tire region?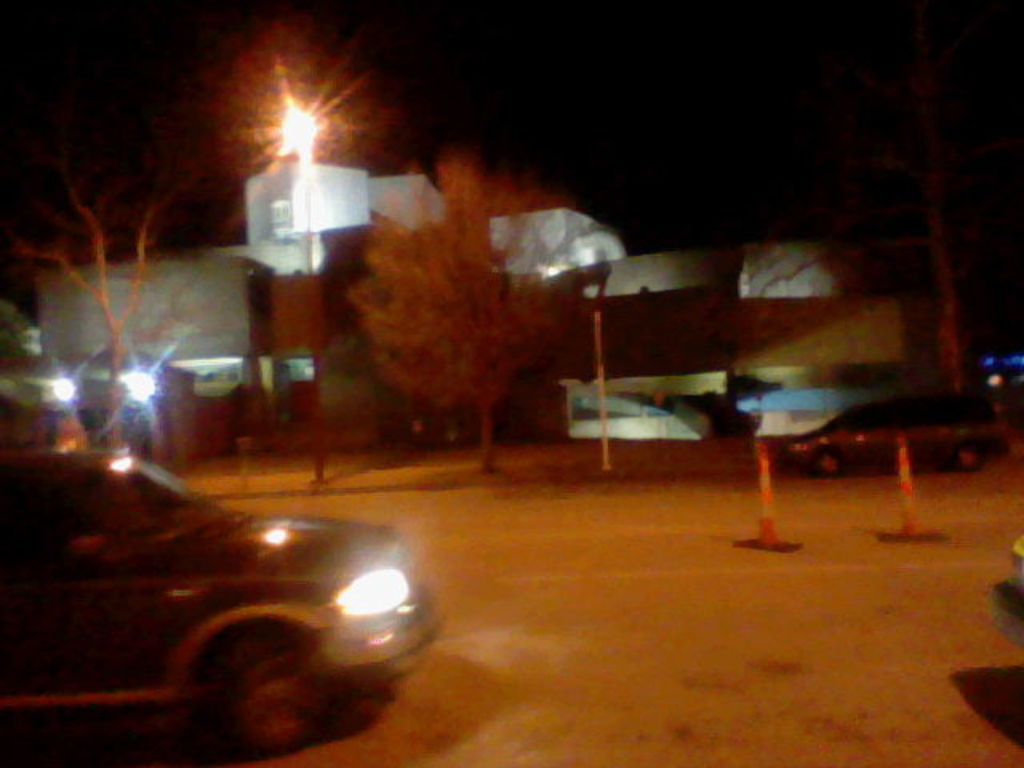
locate(947, 440, 984, 469)
